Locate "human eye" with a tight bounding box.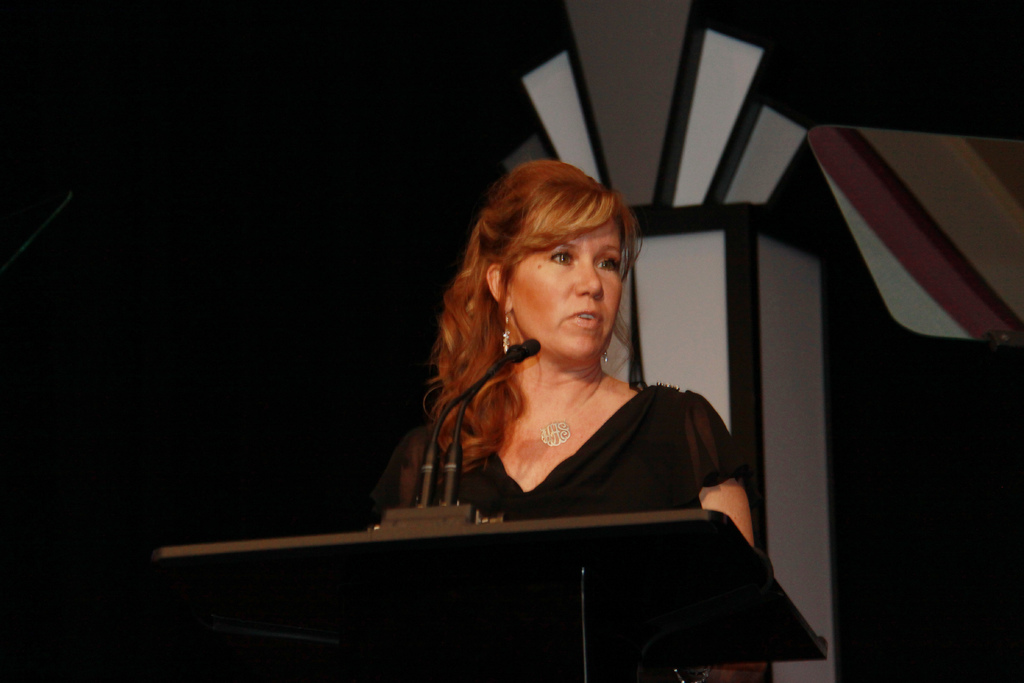
(545, 249, 573, 268).
